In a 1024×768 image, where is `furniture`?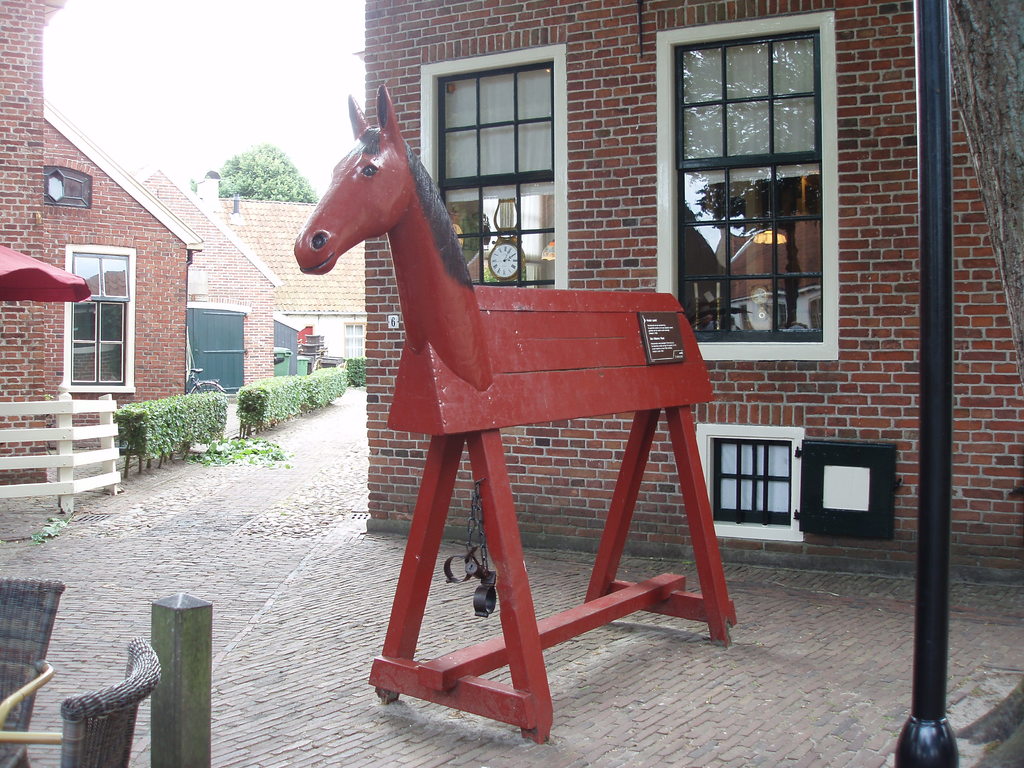
(0,636,163,767).
